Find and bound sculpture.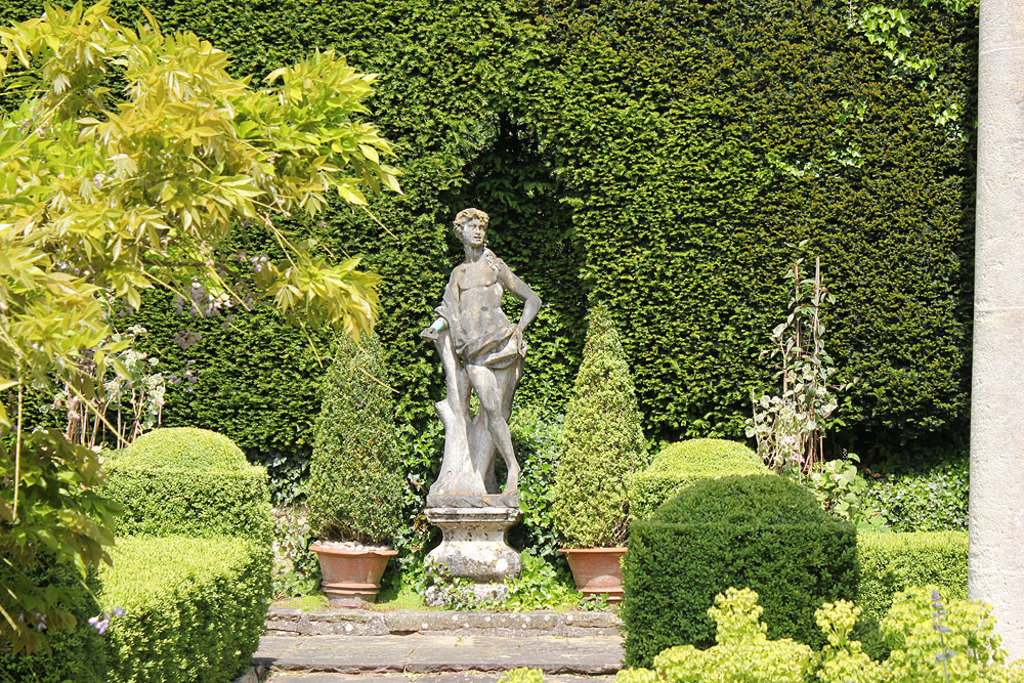
Bound: box=[435, 203, 545, 515].
